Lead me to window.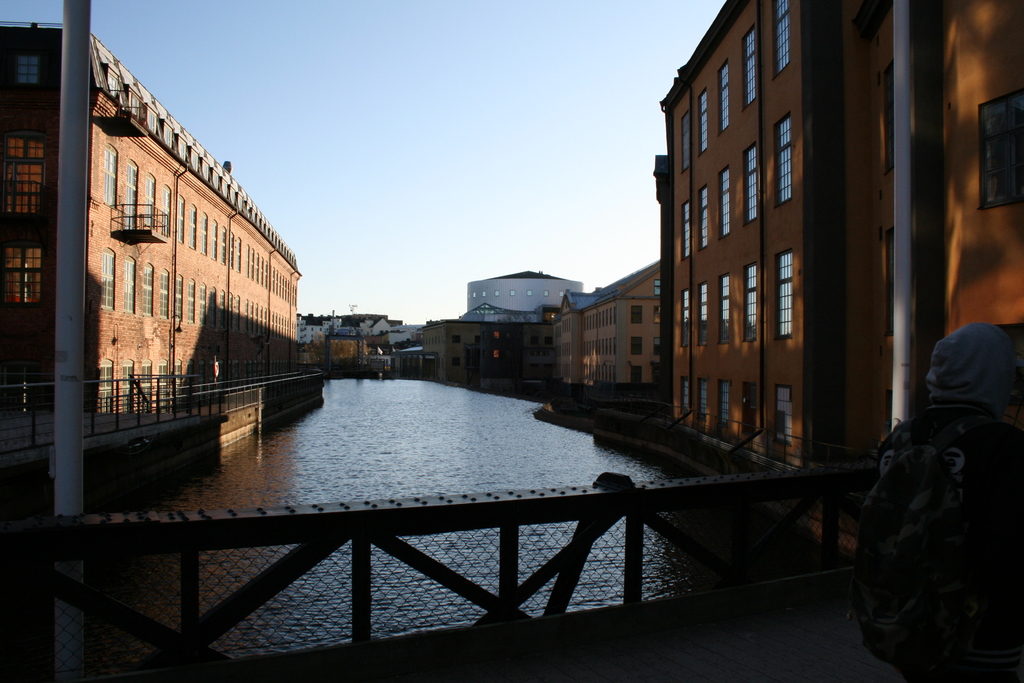
Lead to <bbox>739, 142, 761, 226</bbox>.
